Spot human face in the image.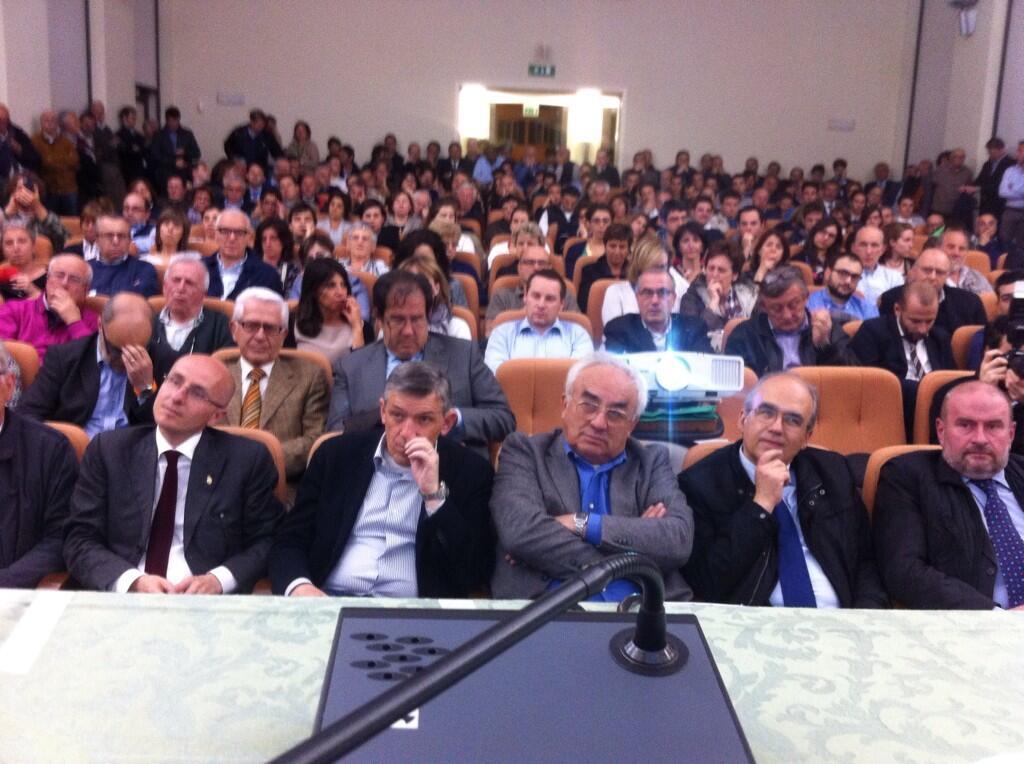
human face found at l=324, t=272, r=343, b=314.
